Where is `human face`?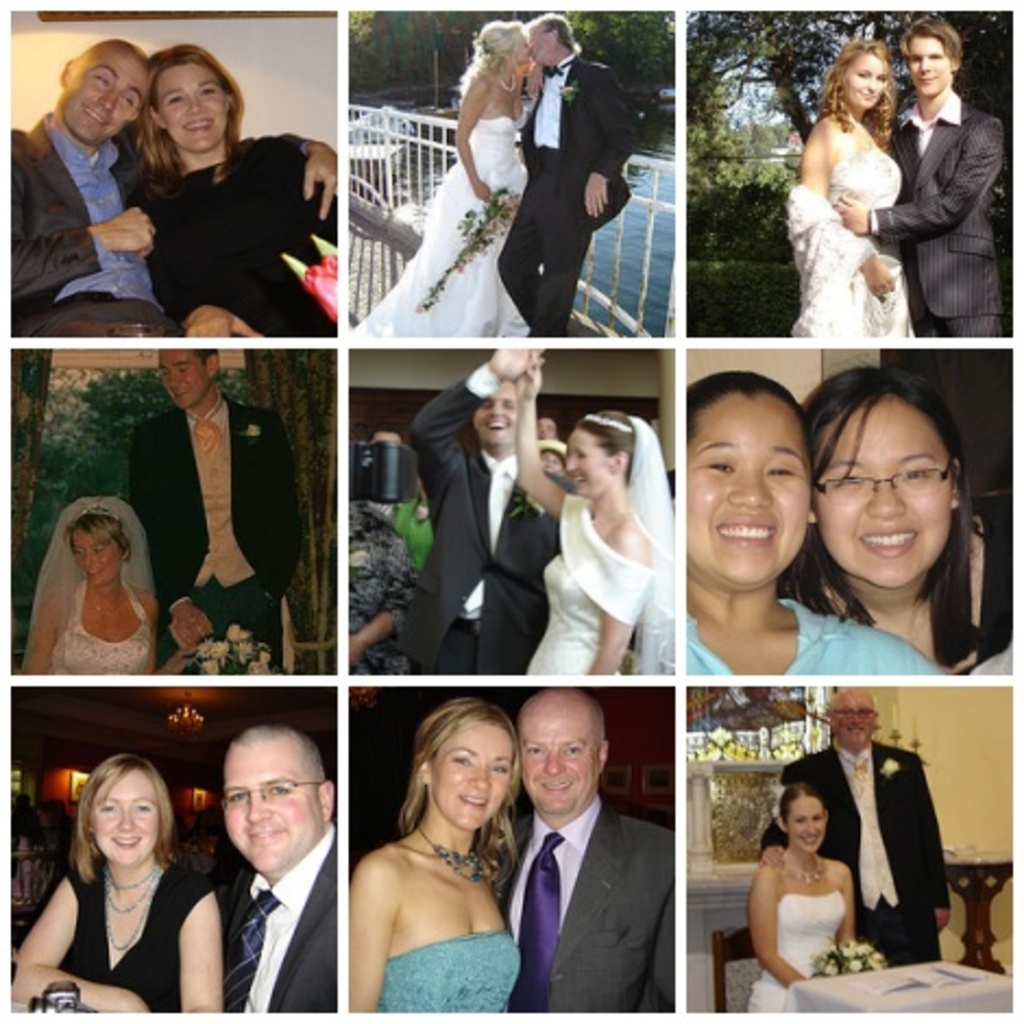
(227,741,320,882).
